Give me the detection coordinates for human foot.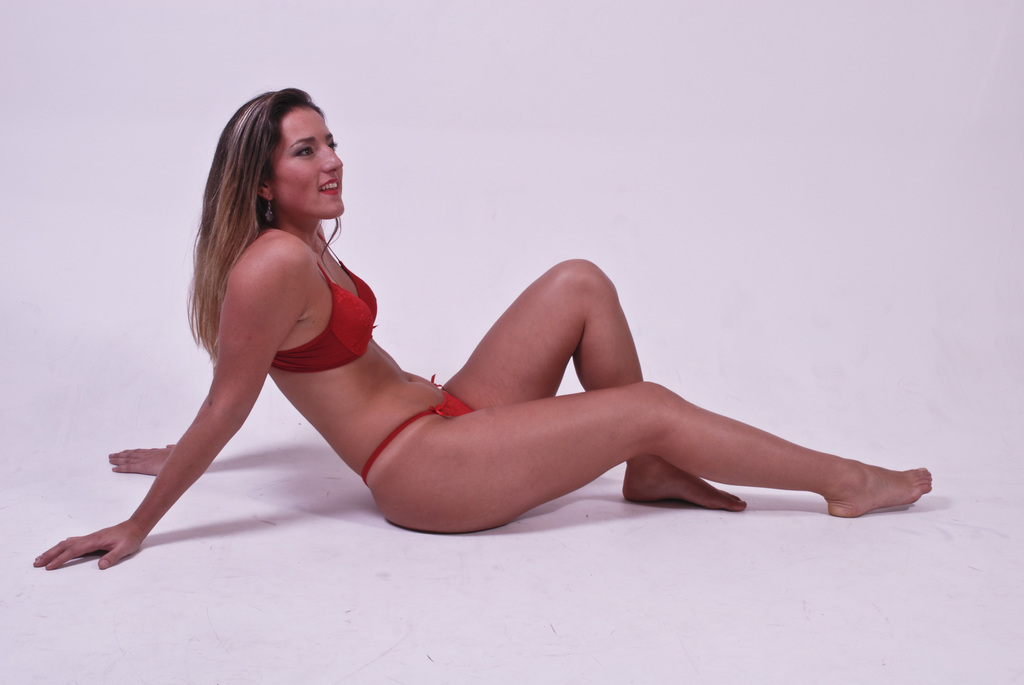
locate(797, 451, 937, 521).
